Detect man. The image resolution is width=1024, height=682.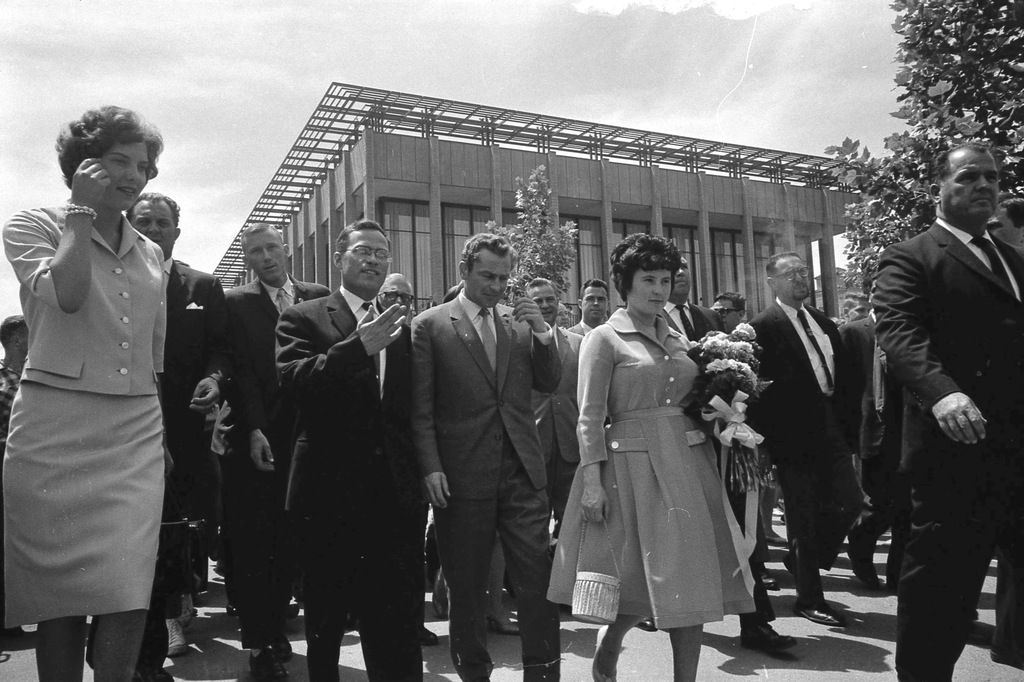
(x1=0, y1=308, x2=58, y2=642).
